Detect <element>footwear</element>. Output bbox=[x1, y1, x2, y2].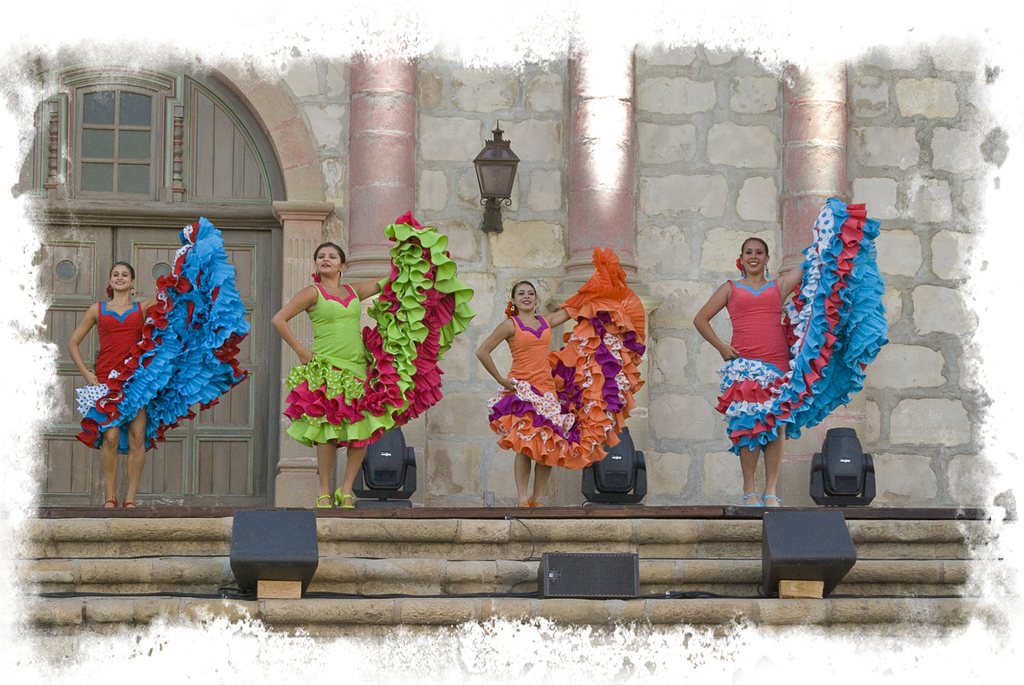
bbox=[515, 498, 527, 510].
